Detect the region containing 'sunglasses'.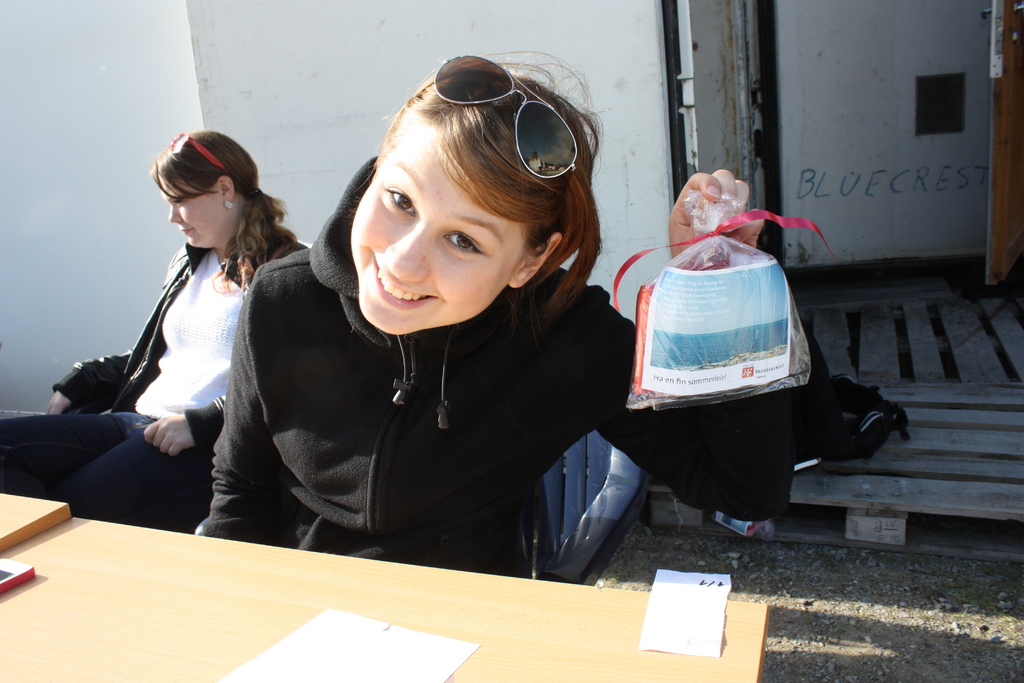
box(163, 129, 229, 180).
